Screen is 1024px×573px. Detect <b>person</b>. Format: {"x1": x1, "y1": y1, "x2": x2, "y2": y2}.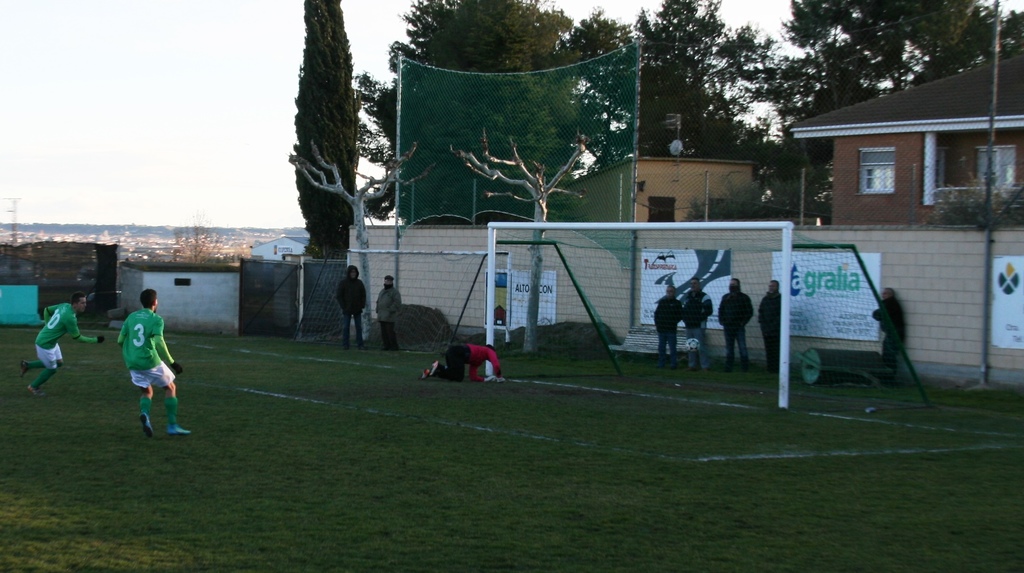
{"x1": 756, "y1": 281, "x2": 787, "y2": 369}.
